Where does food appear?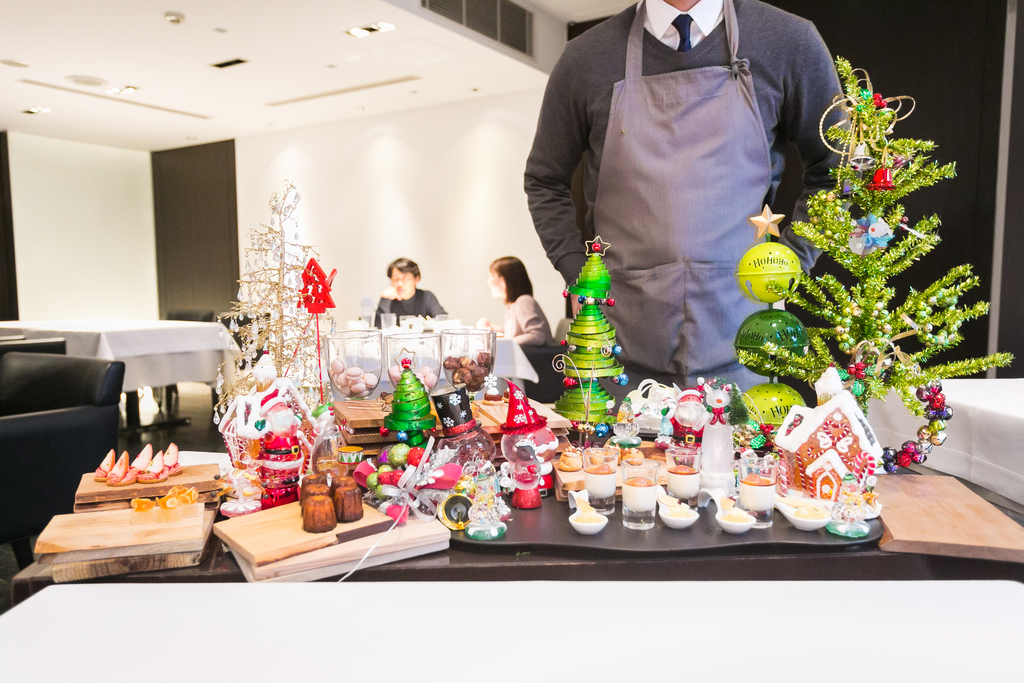
Appears at bbox=(719, 495, 751, 523).
